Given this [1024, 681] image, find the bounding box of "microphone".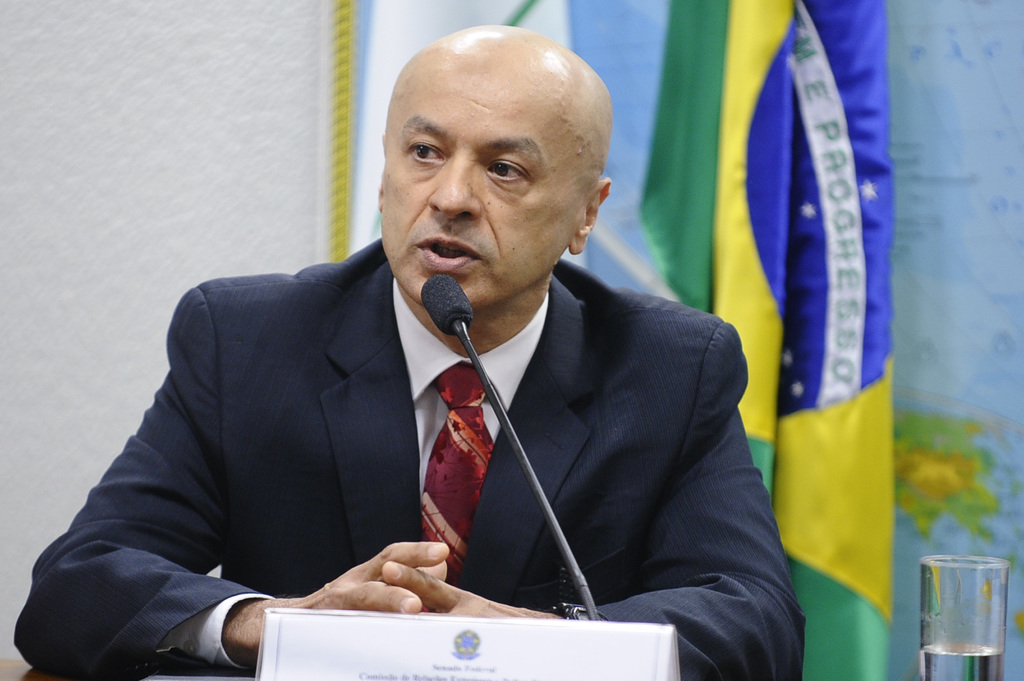
locate(426, 280, 491, 353).
